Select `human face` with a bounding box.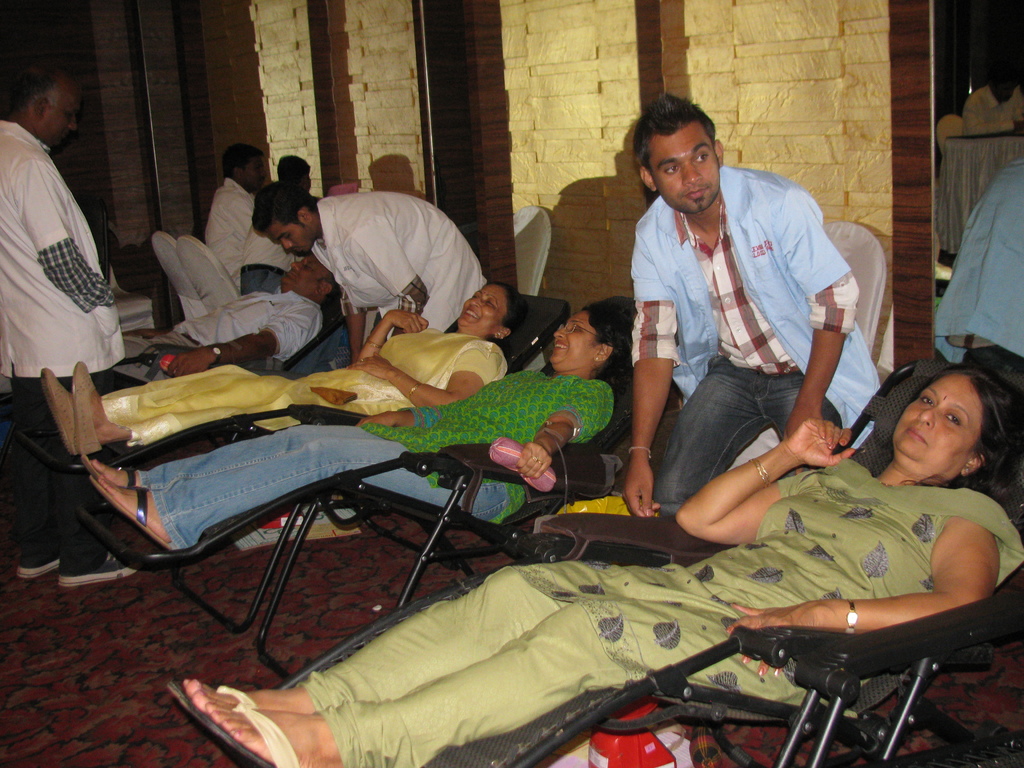
266:221:316:253.
